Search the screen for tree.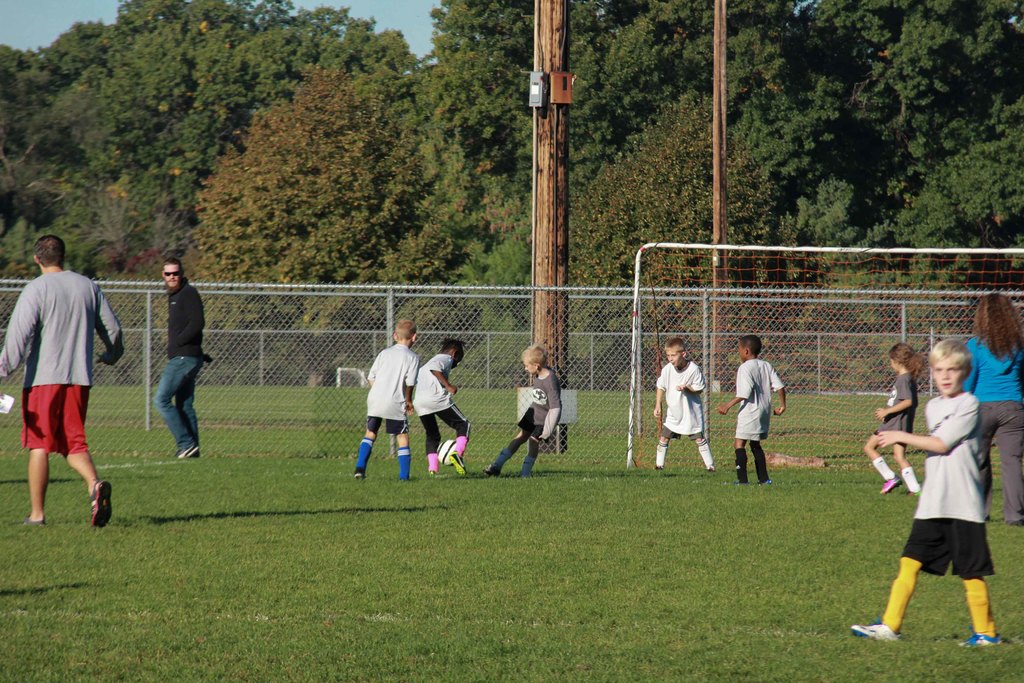
Found at 184/0/515/333.
